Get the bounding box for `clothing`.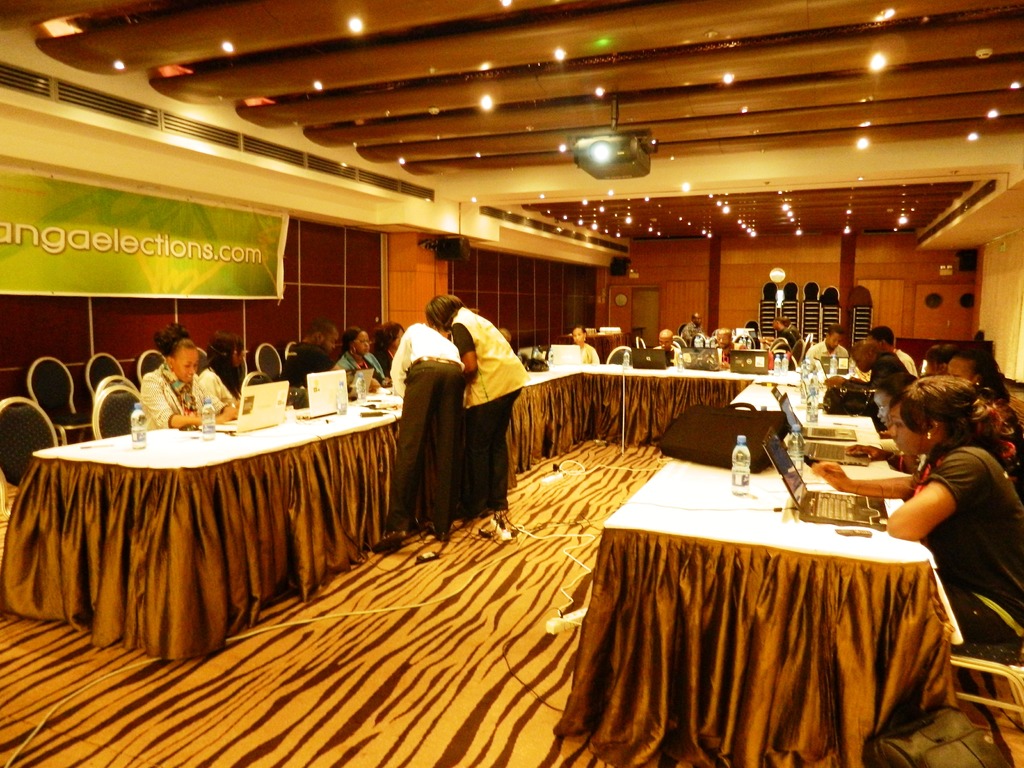
x1=335, y1=349, x2=384, y2=401.
